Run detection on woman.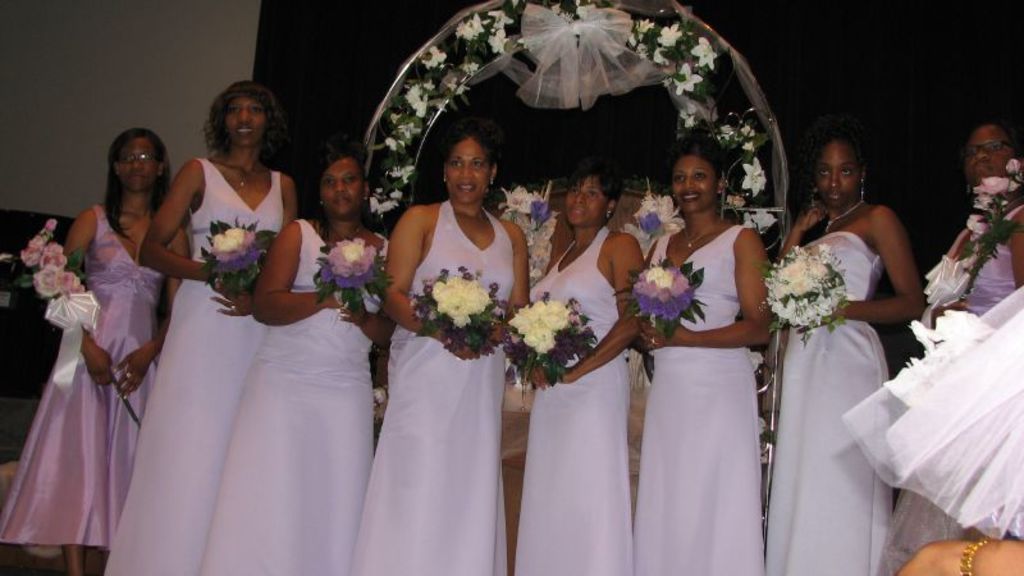
Result: (358,127,530,573).
